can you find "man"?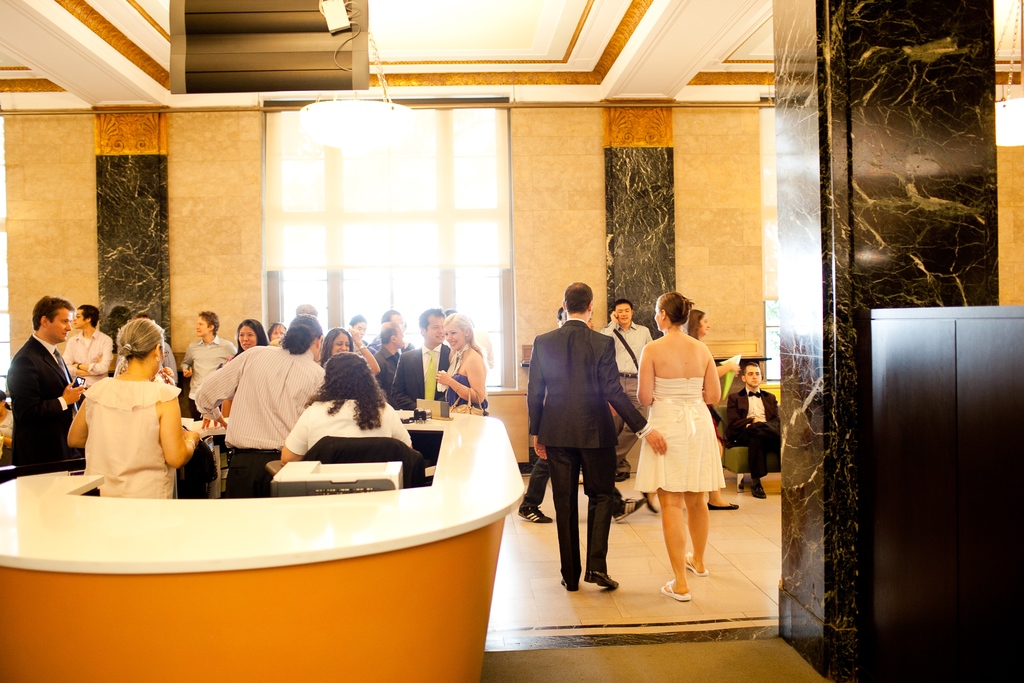
Yes, bounding box: select_region(12, 283, 86, 483).
